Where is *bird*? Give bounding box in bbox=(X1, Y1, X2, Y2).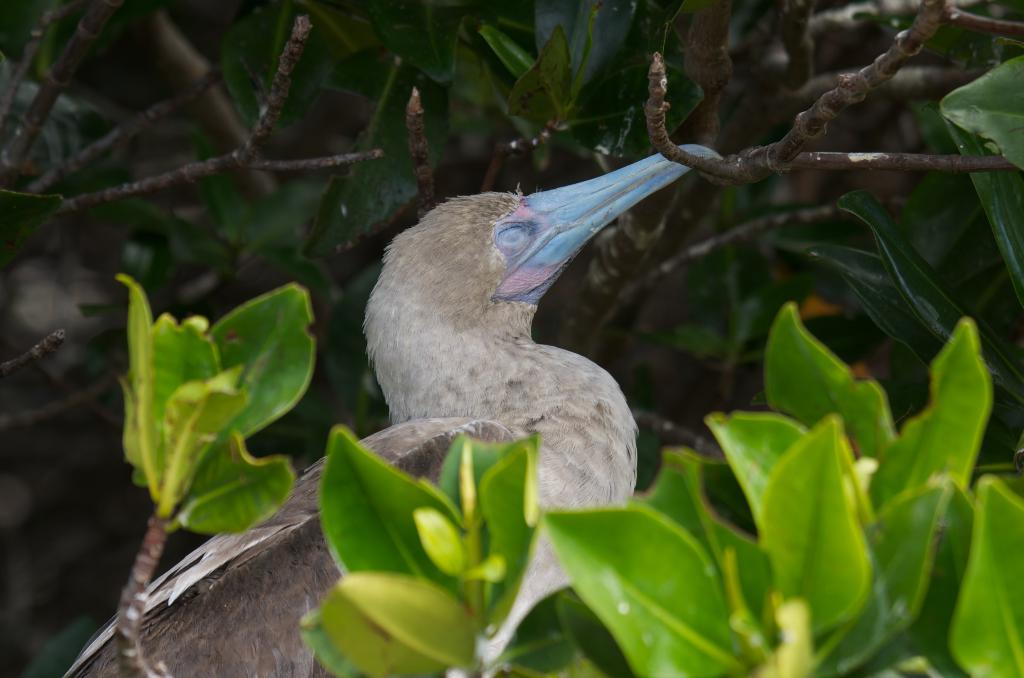
bbox=(62, 145, 728, 676).
